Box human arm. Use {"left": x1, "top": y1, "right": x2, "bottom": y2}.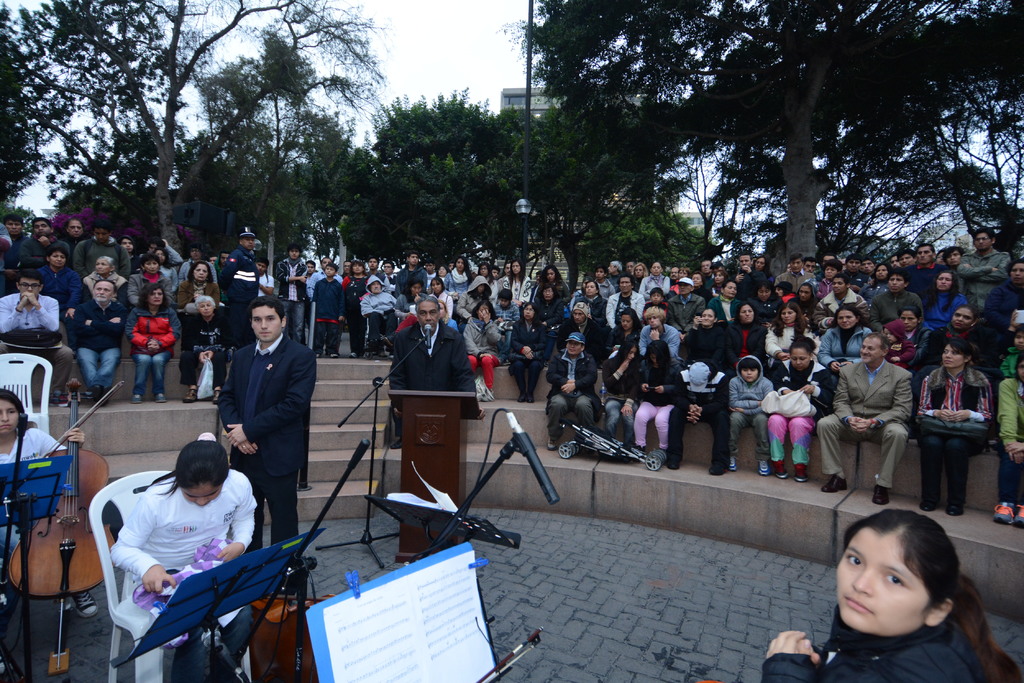
{"left": 27, "top": 296, "right": 63, "bottom": 336}.
